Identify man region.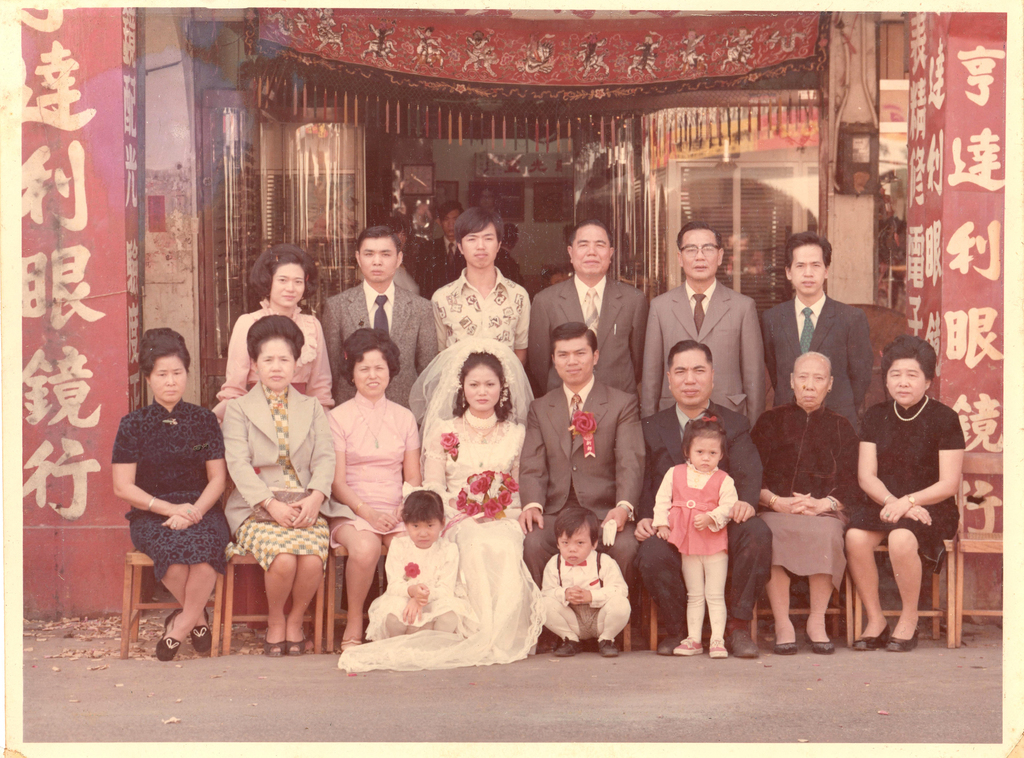
Region: 765,235,879,435.
